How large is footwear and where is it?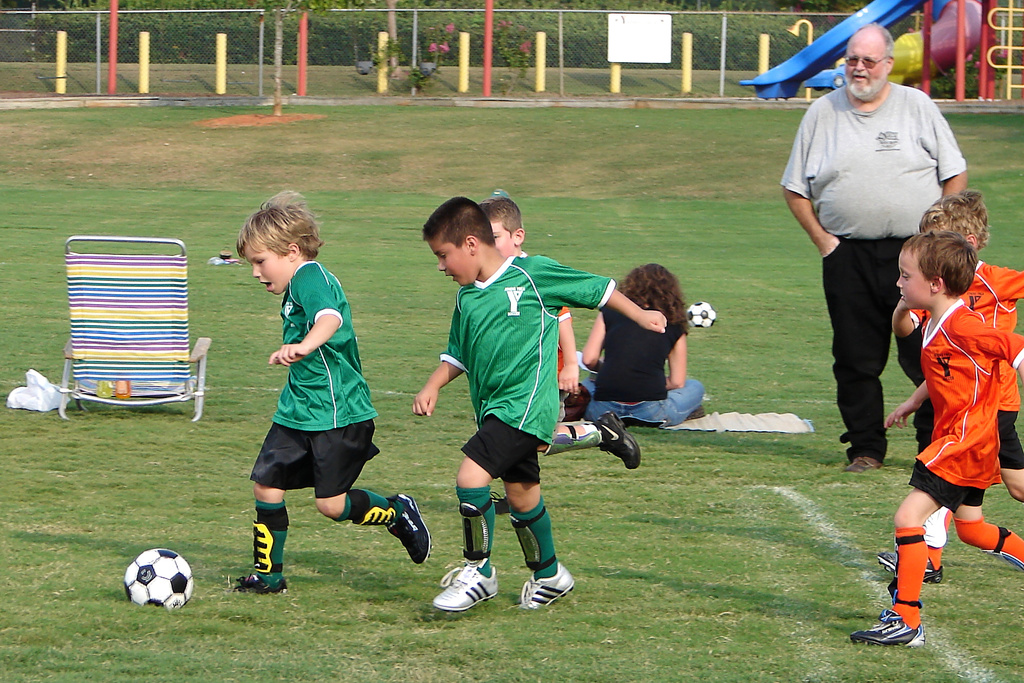
Bounding box: [left=834, top=451, right=888, bottom=480].
